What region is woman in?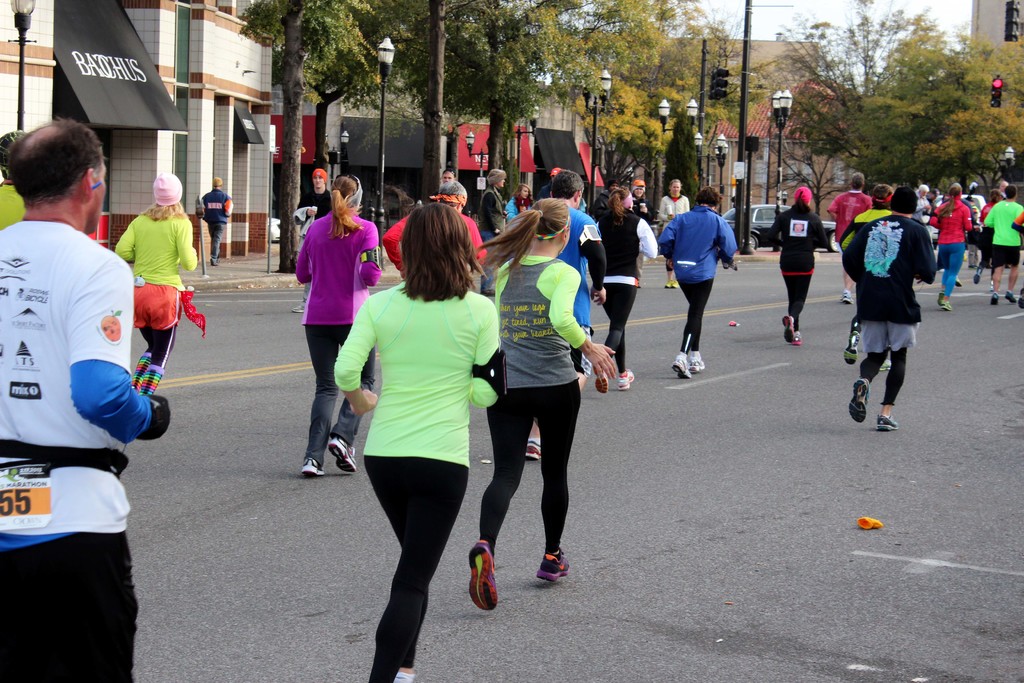
select_region(594, 181, 657, 392).
